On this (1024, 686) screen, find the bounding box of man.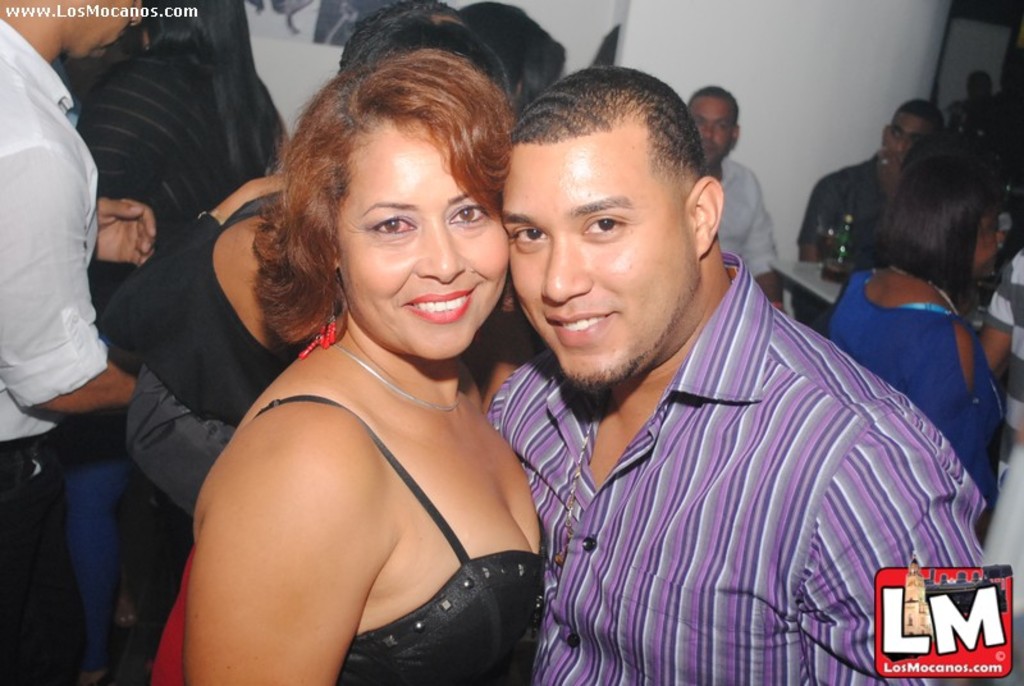
Bounding box: bbox(453, 63, 959, 659).
